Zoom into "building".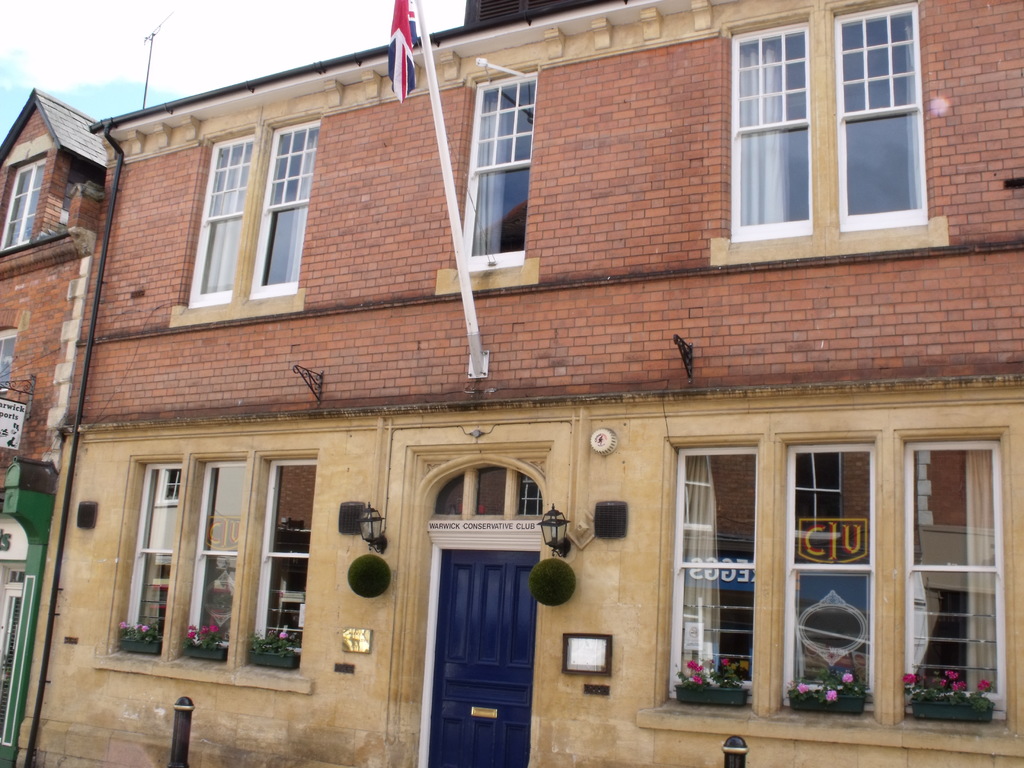
Zoom target: [0, 0, 1023, 767].
